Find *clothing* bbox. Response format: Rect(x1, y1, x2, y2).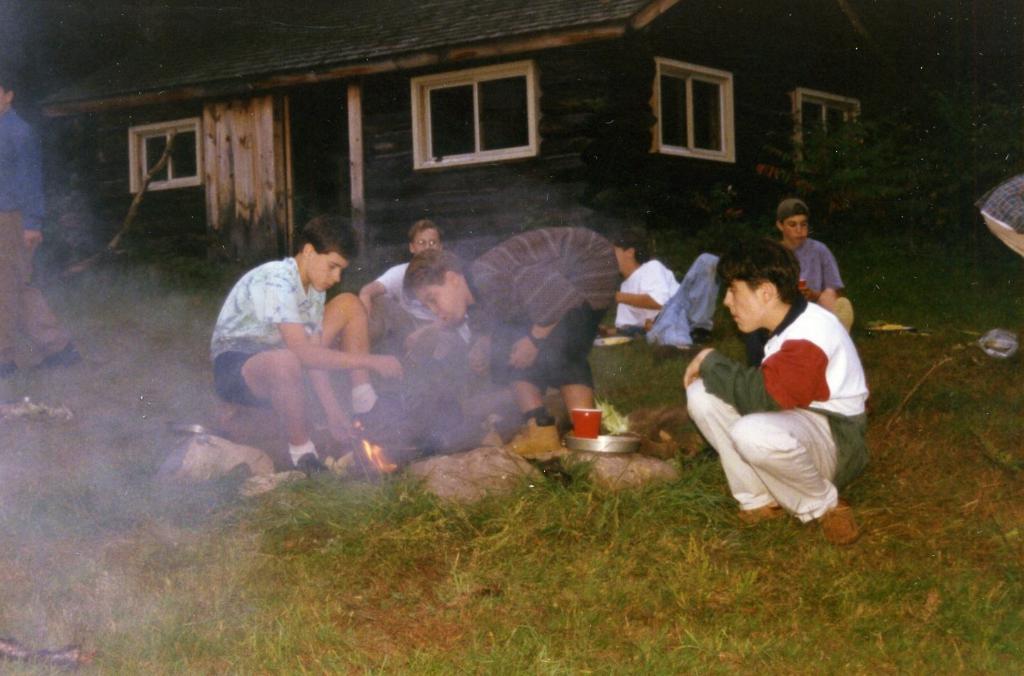
Rect(370, 252, 476, 368).
